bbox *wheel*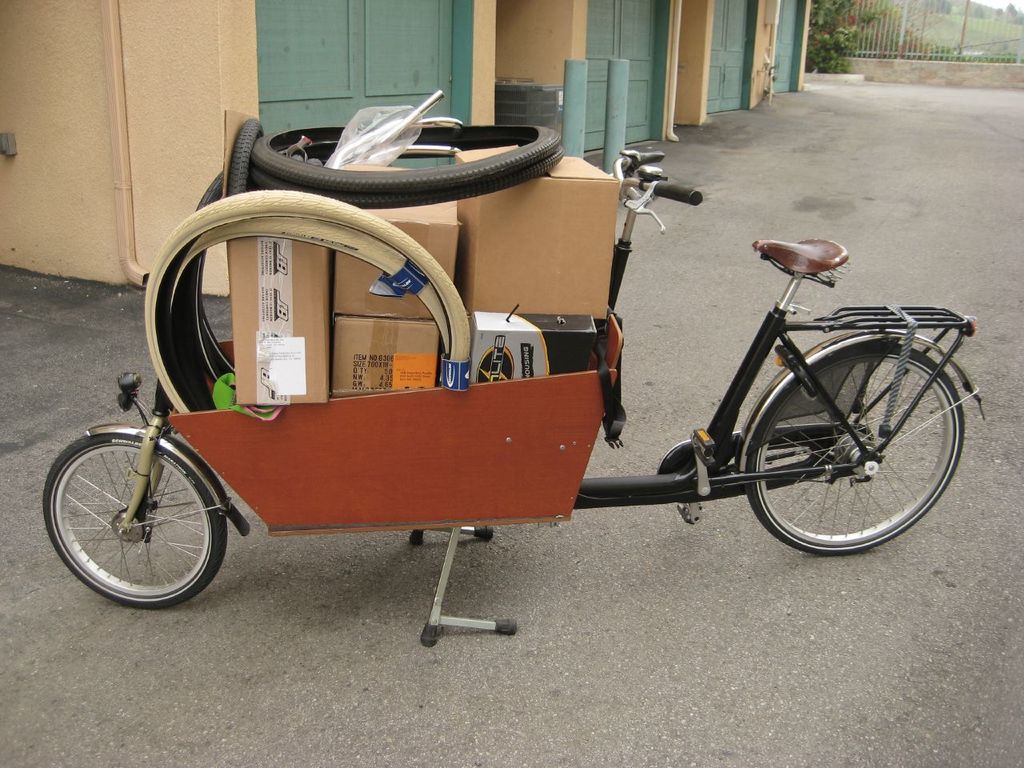
(46, 426, 214, 610)
